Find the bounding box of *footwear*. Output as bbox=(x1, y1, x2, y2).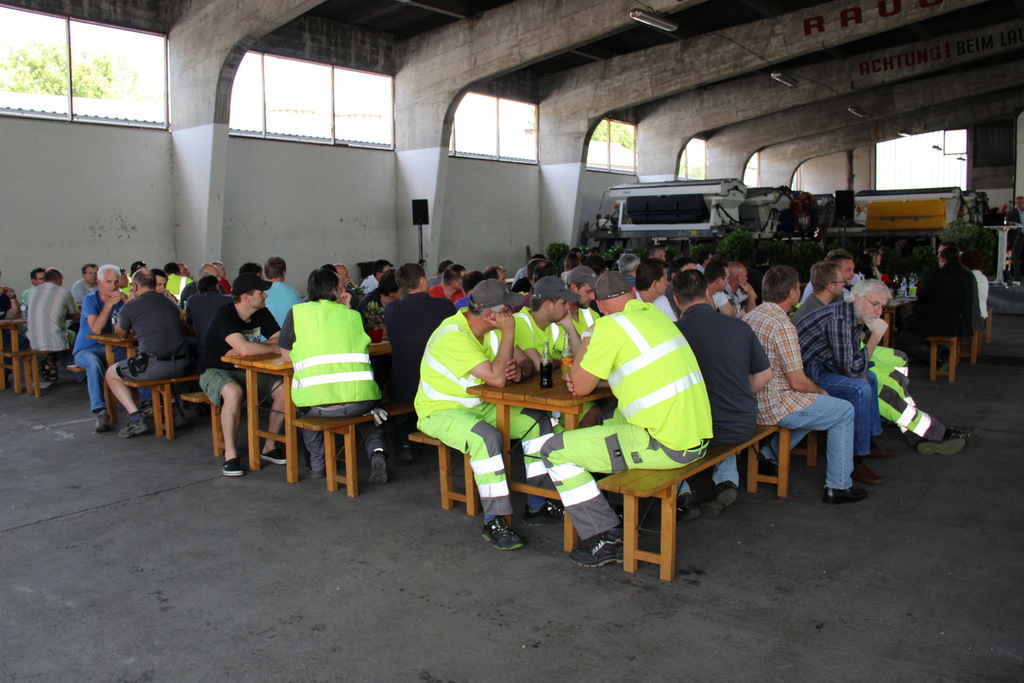
bbox=(220, 457, 243, 476).
